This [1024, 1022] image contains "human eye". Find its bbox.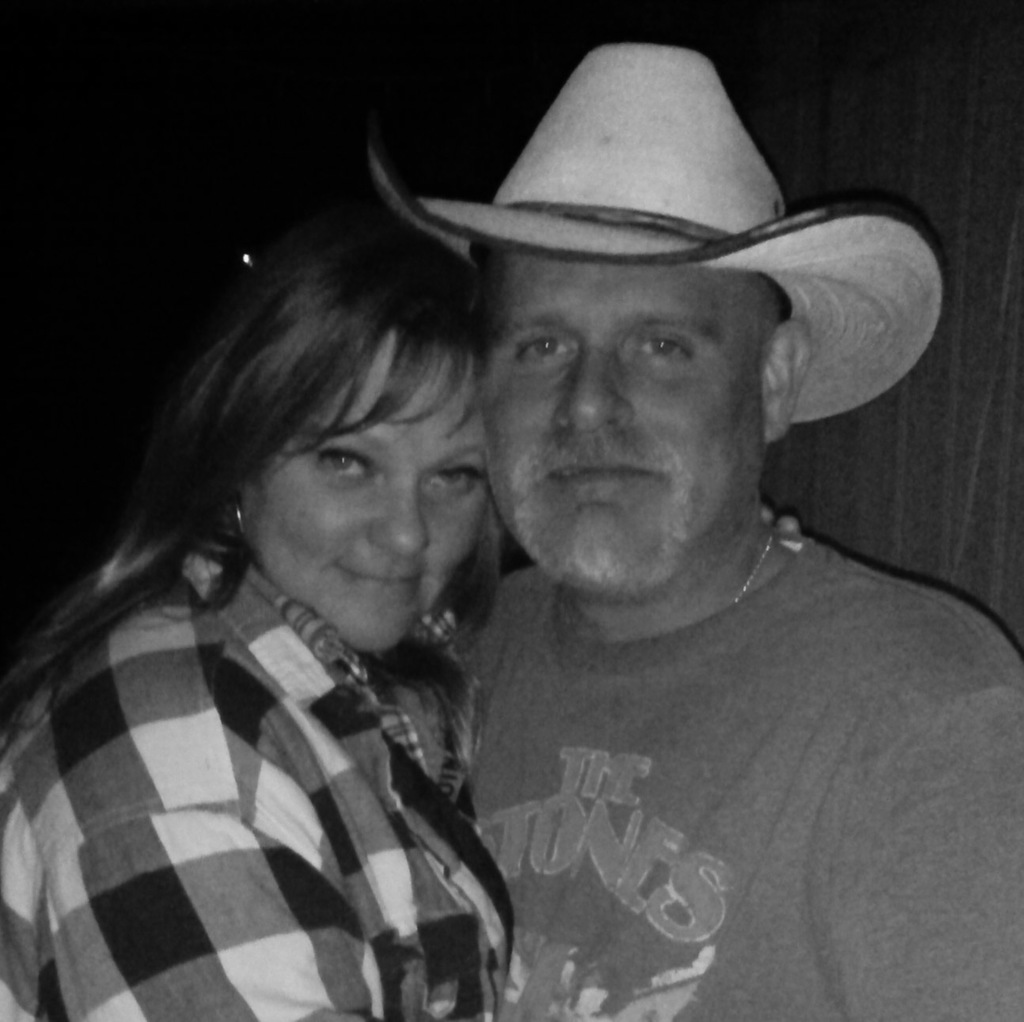
x1=420, y1=454, x2=491, y2=494.
